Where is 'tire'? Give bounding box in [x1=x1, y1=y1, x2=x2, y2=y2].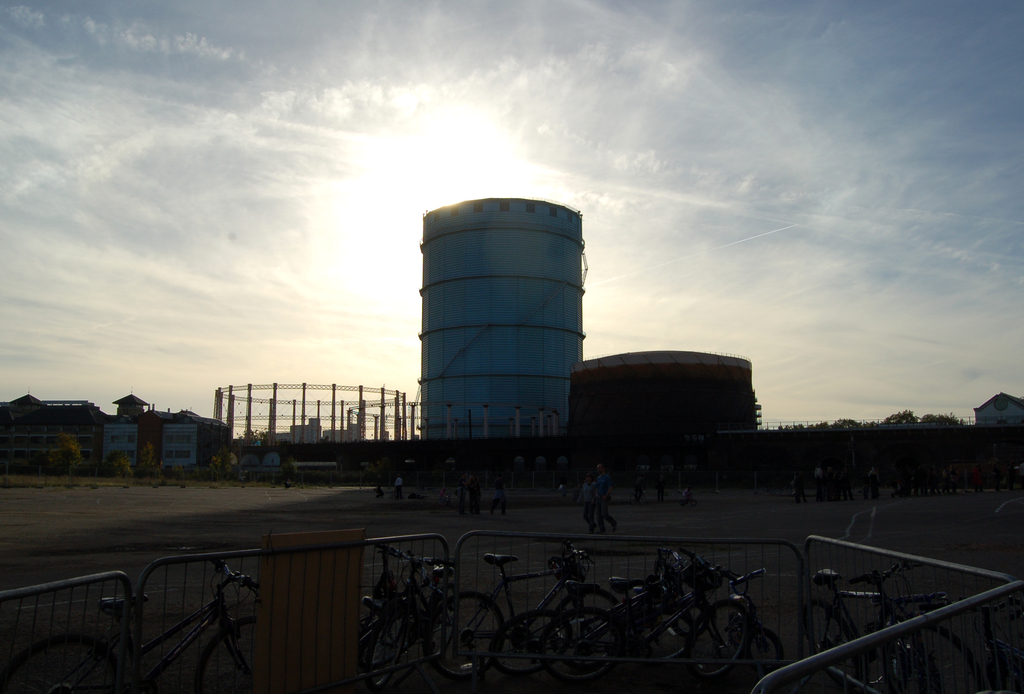
[x1=645, y1=615, x2=753, y2=677].
